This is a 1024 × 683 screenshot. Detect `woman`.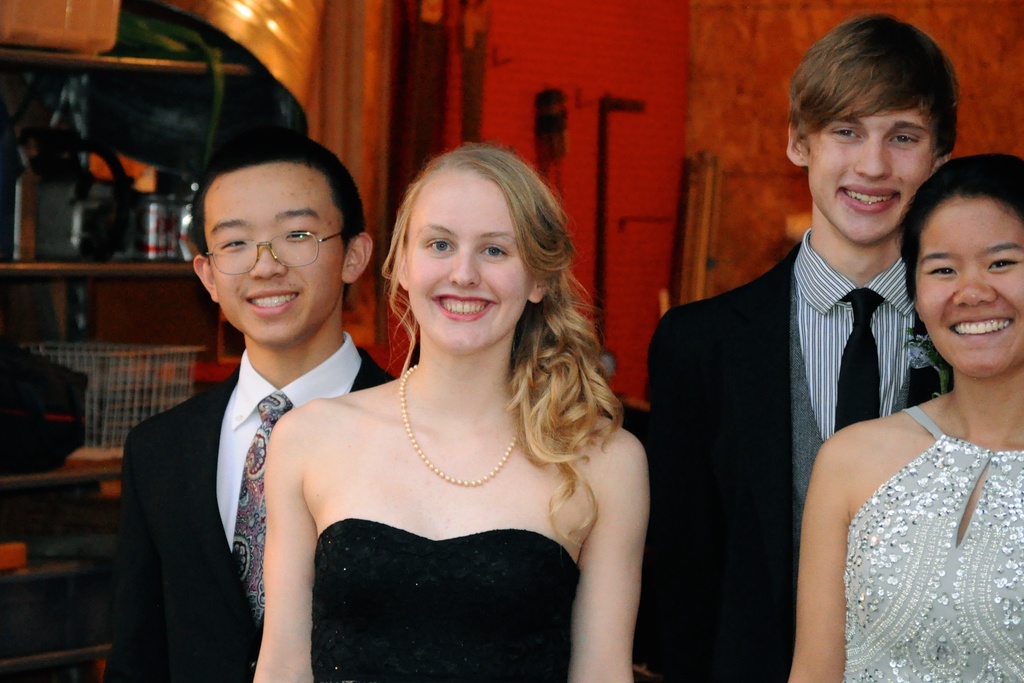
locate(221, 152, 657, 671).
